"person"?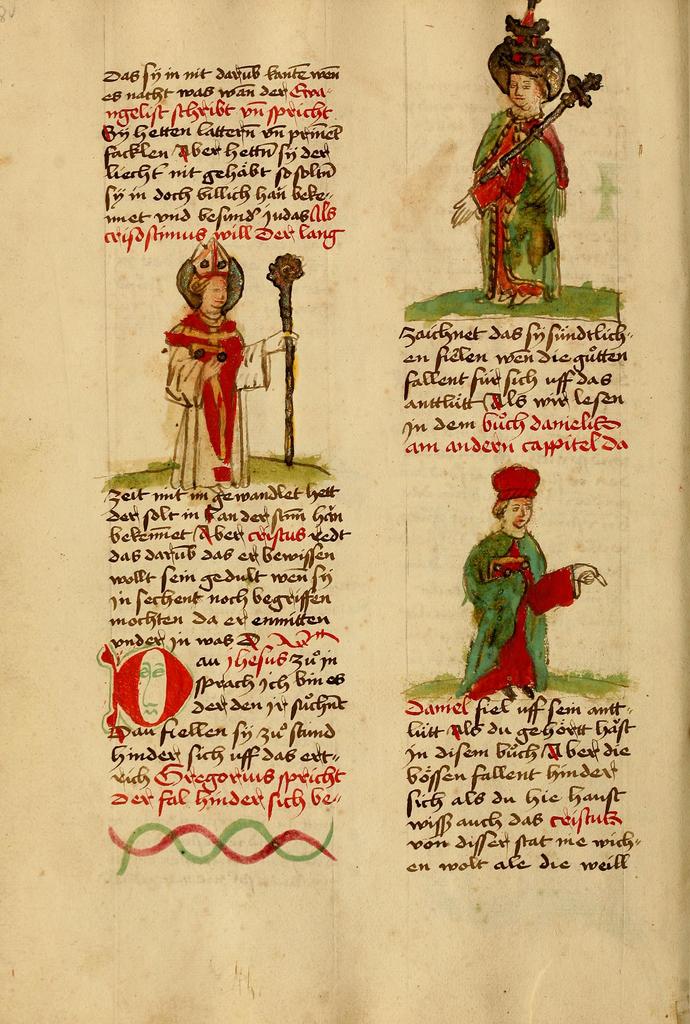
bbox=[464, 498, 608, 698]
